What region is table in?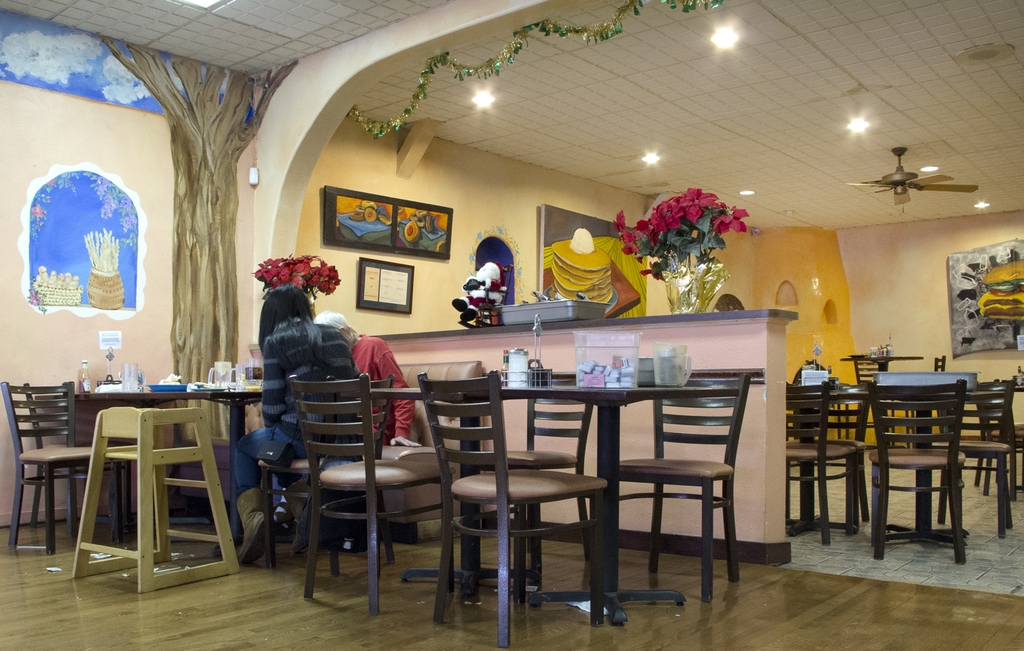
crop(470, 375, 745, 626).
